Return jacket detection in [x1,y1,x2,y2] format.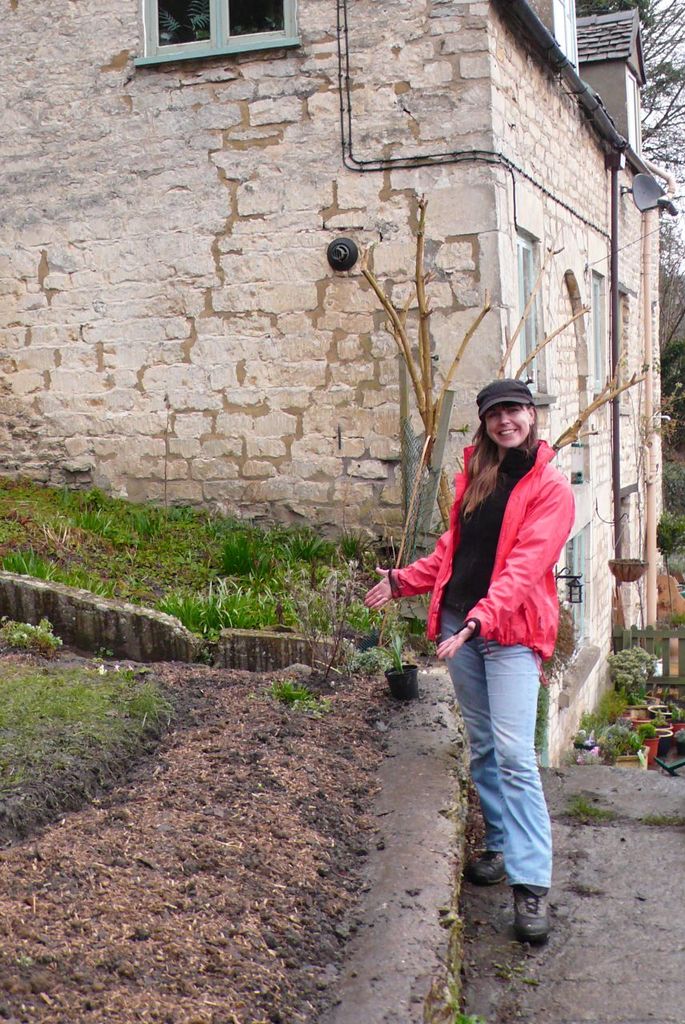
[402,416,583,666].
